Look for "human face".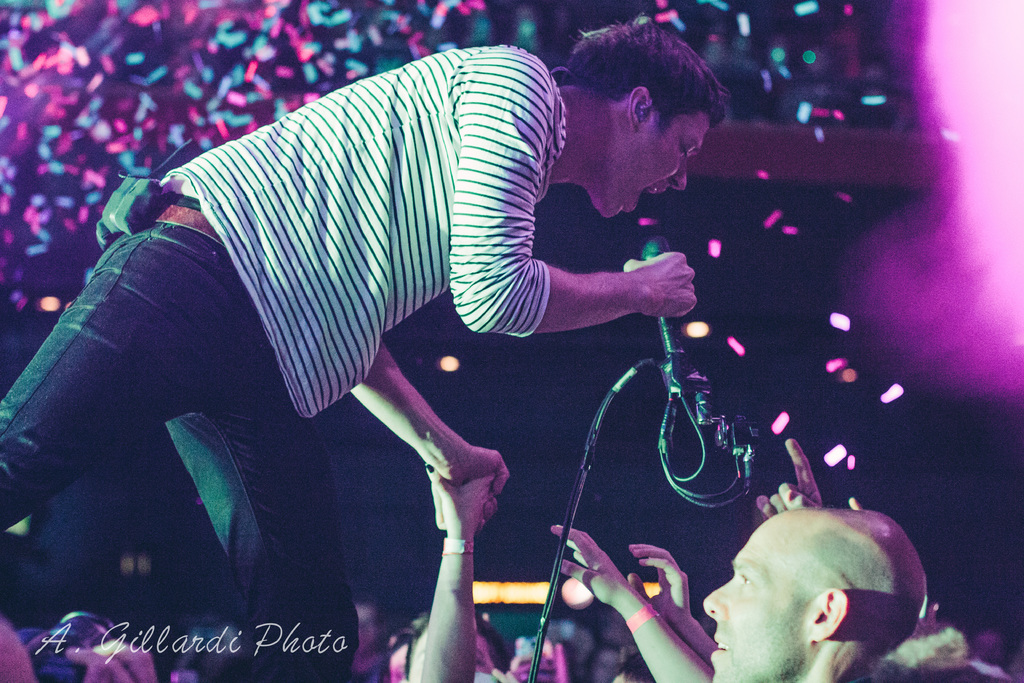
Found: region(703, 515, 821, 682).
